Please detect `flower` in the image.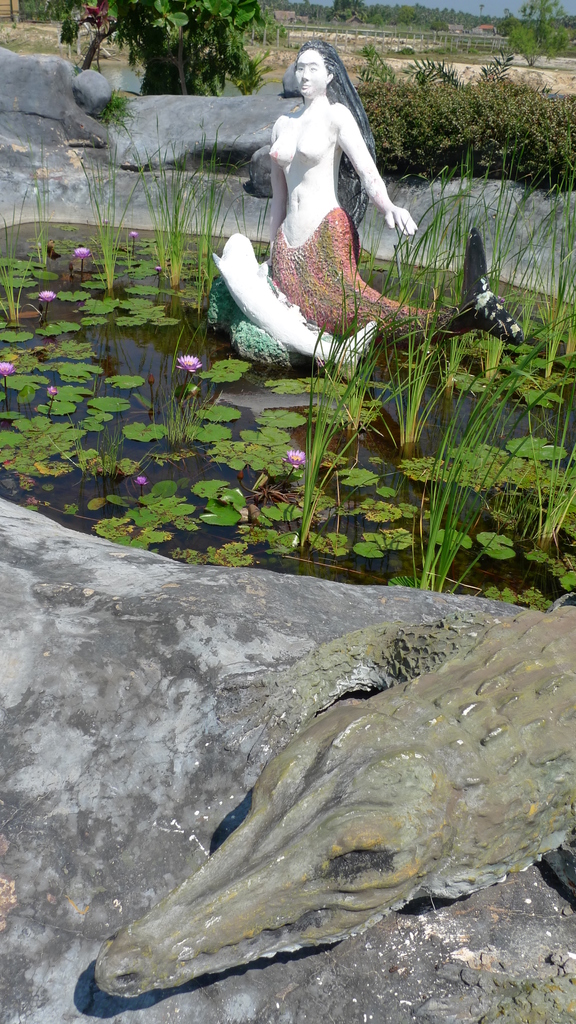
[left=281, top=445, right=312, bottom=474].
